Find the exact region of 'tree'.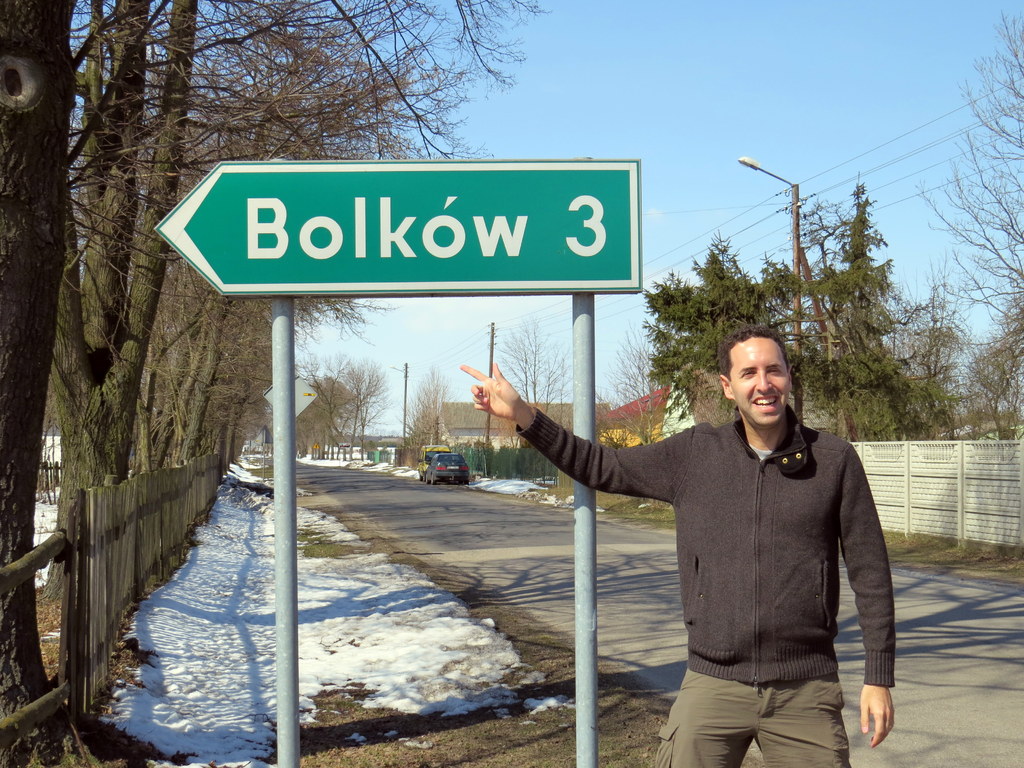
Exact region: 597/318/671/466.
